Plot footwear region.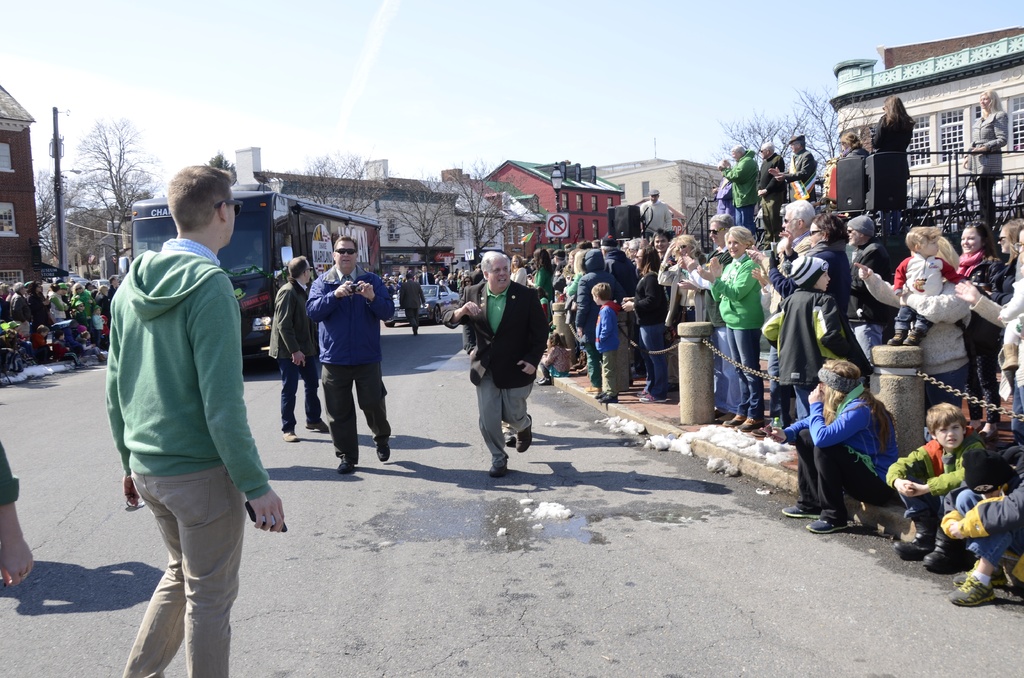
Plotted at bbox=[597, 397, 620, 405].
